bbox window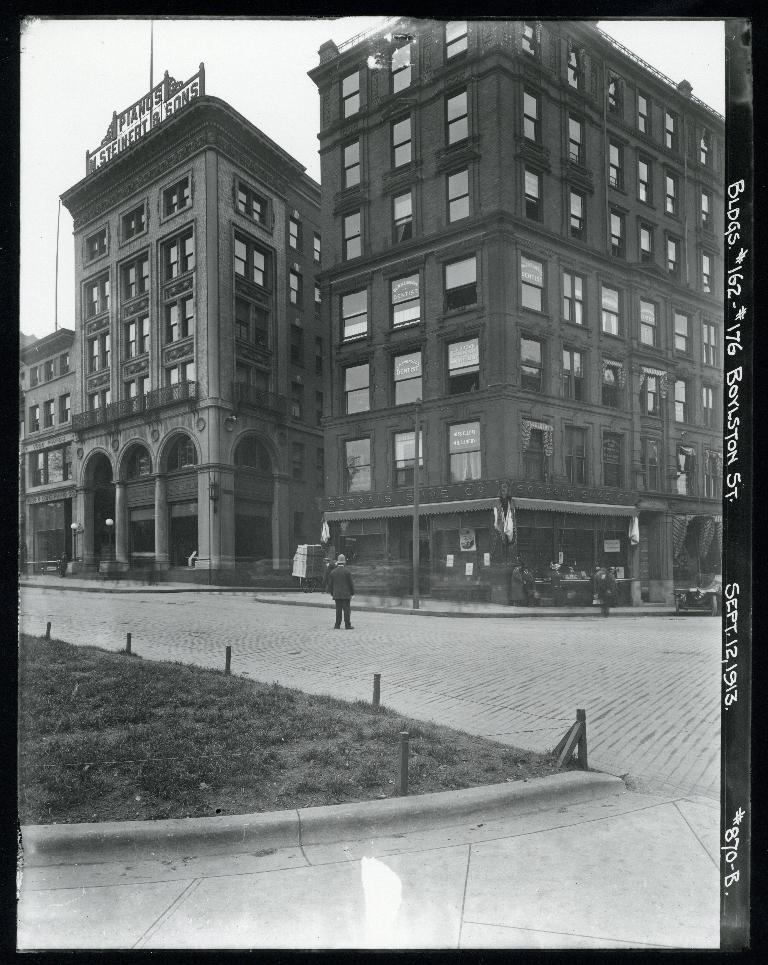
523,423,548,486
